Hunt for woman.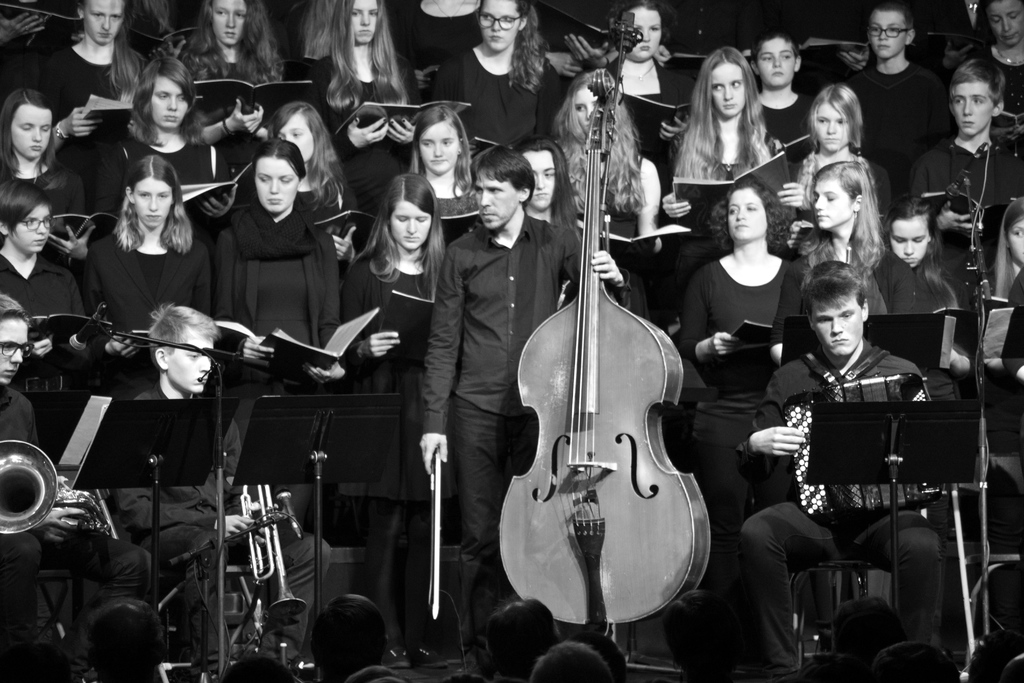
Hunted down at 768 158 919 368.
